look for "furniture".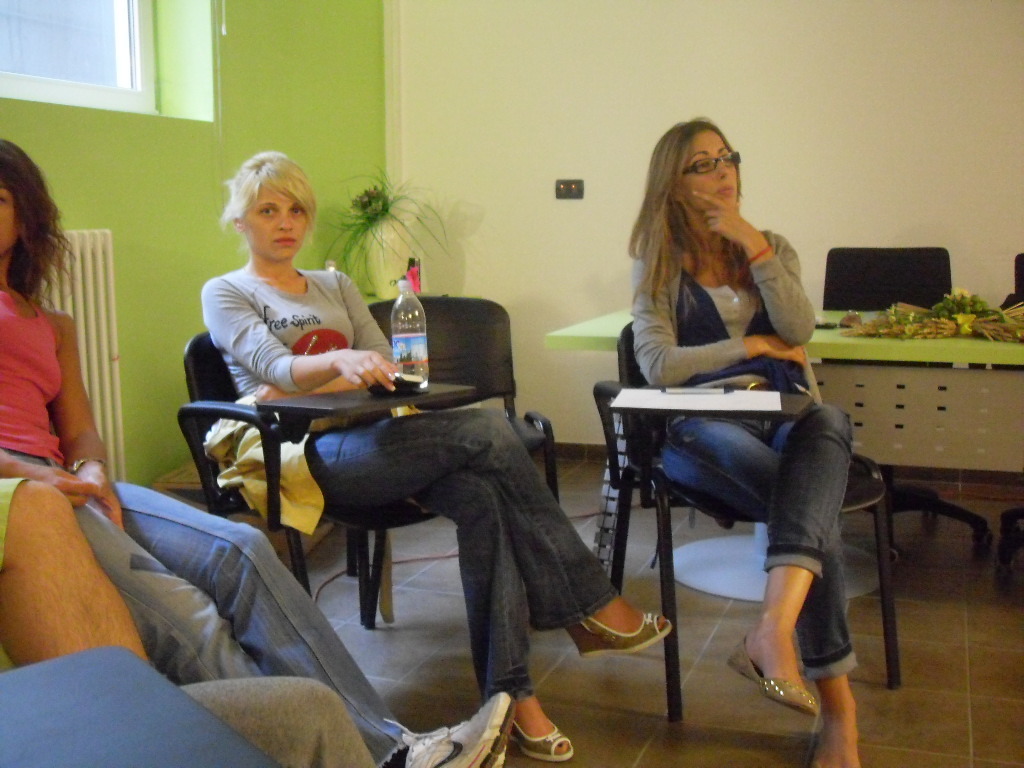
Found: BBox(345, 295, 562, 630).
